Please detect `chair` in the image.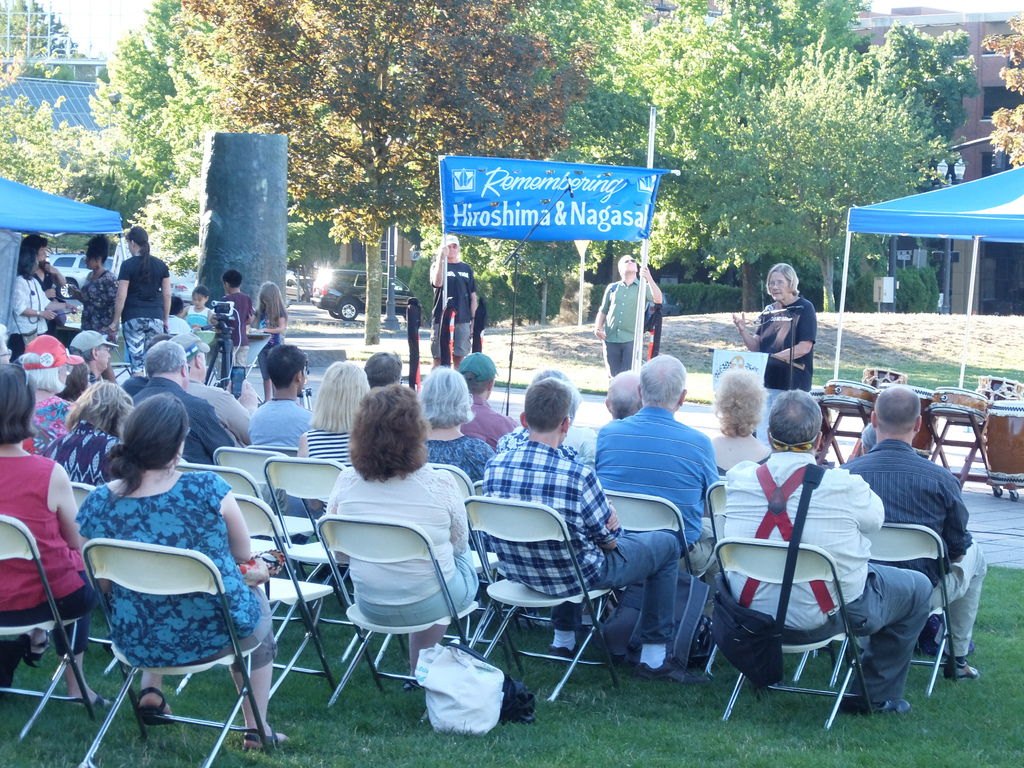
left=212, top=443, right=282, bottom=504.
